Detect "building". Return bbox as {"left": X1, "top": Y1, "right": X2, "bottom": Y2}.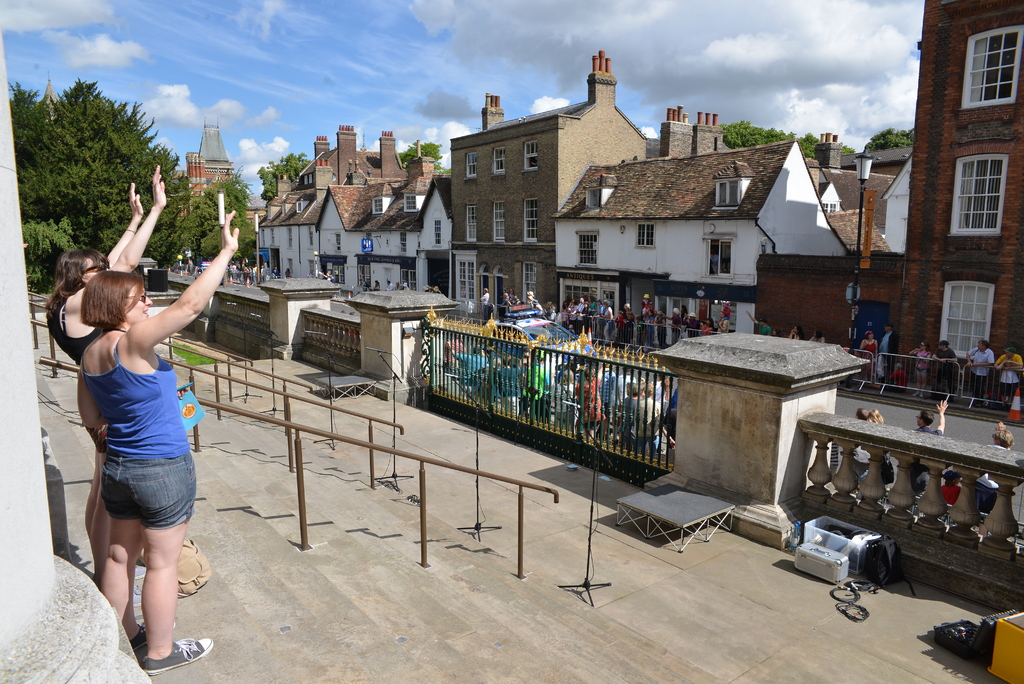
{"left": 31, "top": 71, "right": 60, "bottom": 110}.
